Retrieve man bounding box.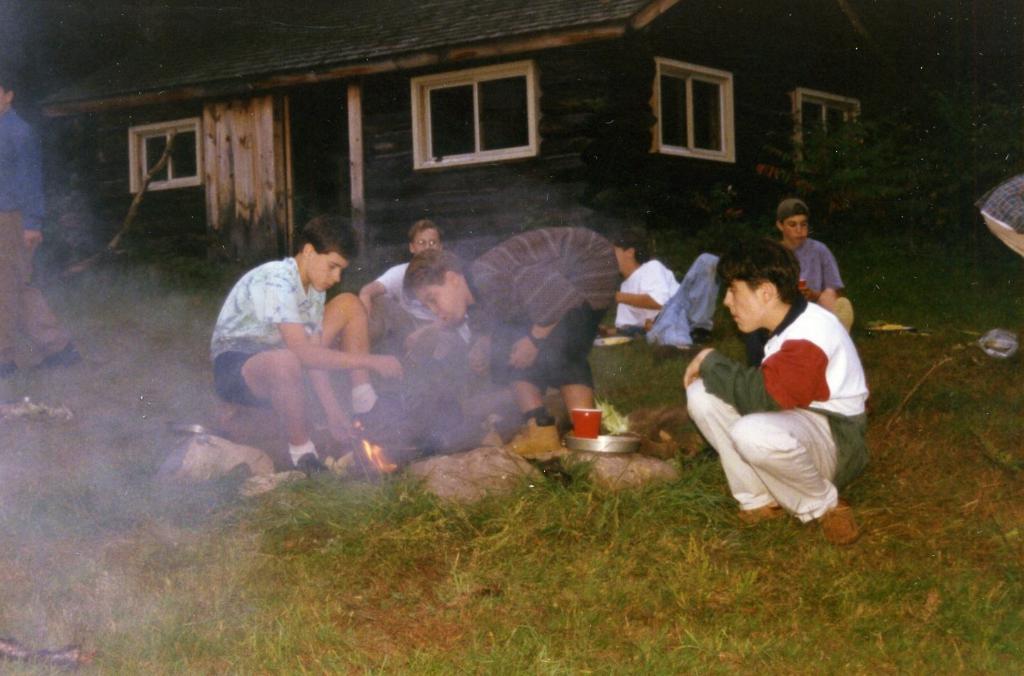
Bounding box: <box>777,198,857,335</box>.
